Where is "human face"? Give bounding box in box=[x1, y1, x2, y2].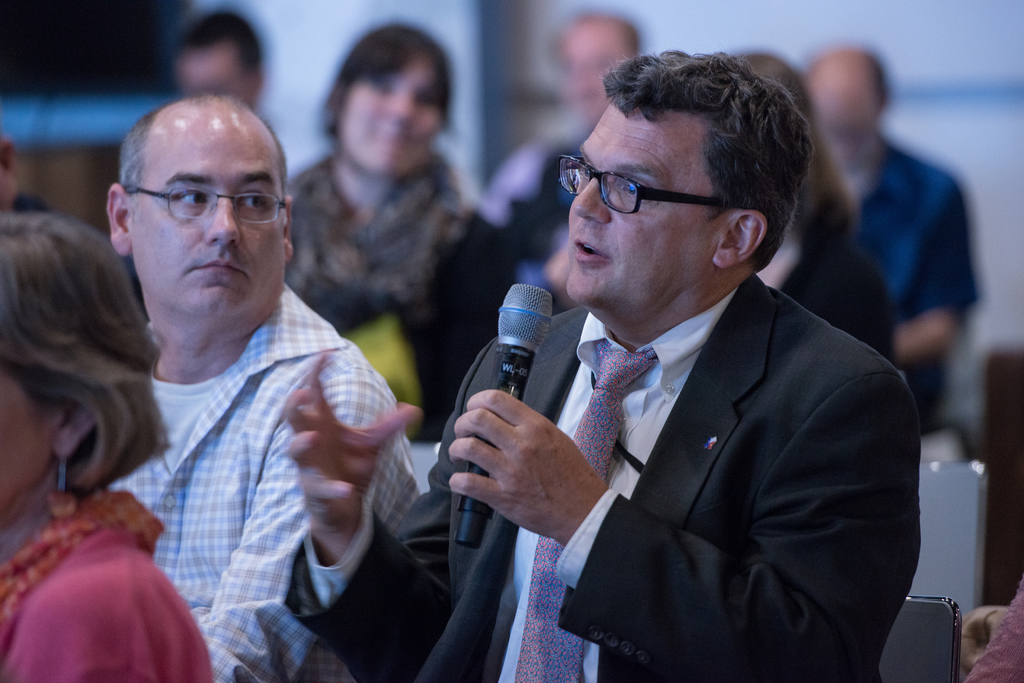
box=[561, 113, 721, 309].
